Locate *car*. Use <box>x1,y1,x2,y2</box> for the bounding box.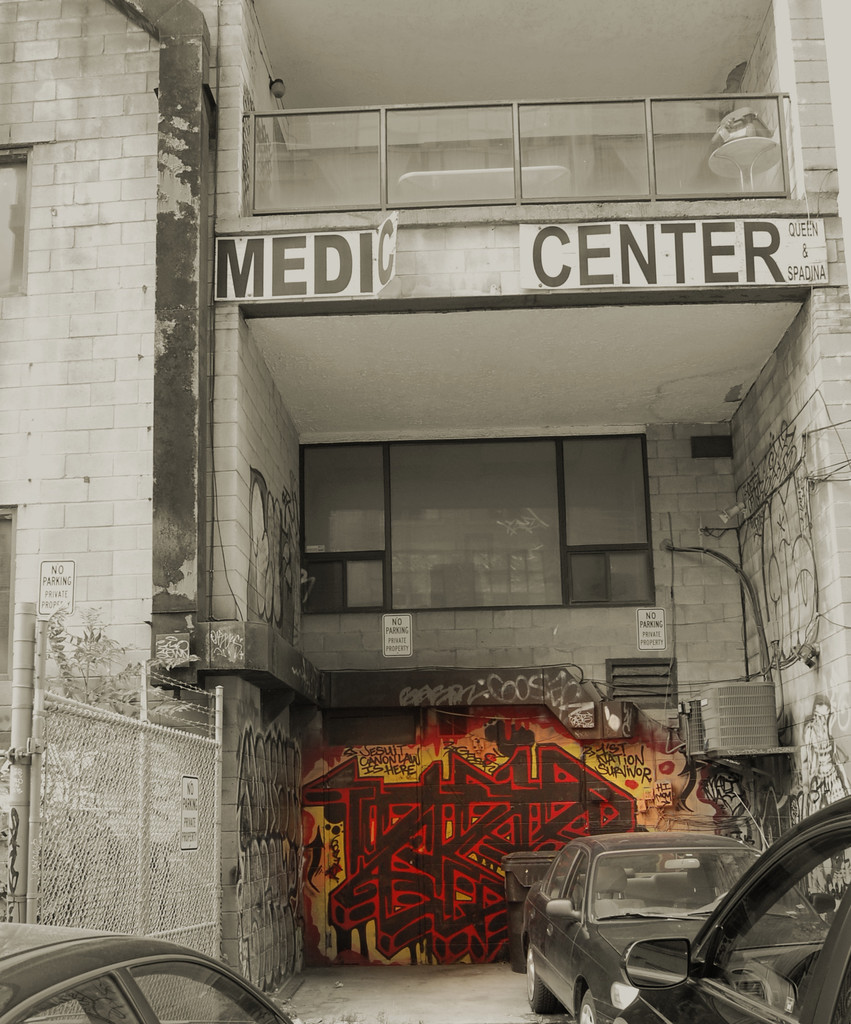
<box>510,827,823,1023</box>.
